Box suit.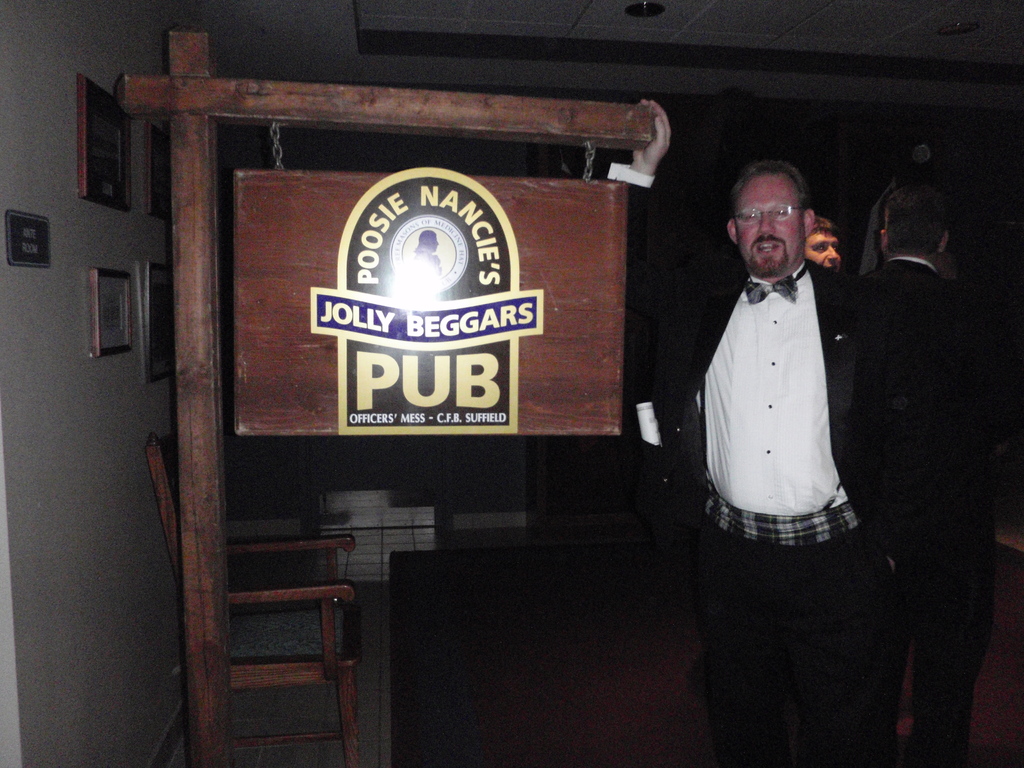
835/260/997/767.
